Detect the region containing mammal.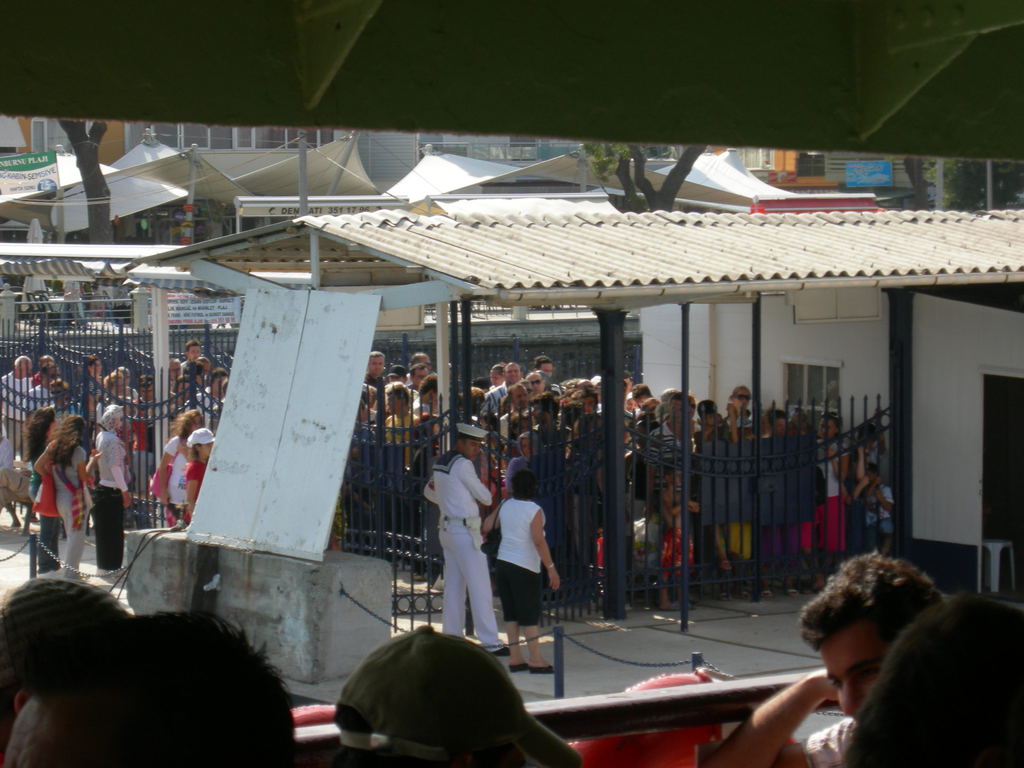
21:403:62:577.
